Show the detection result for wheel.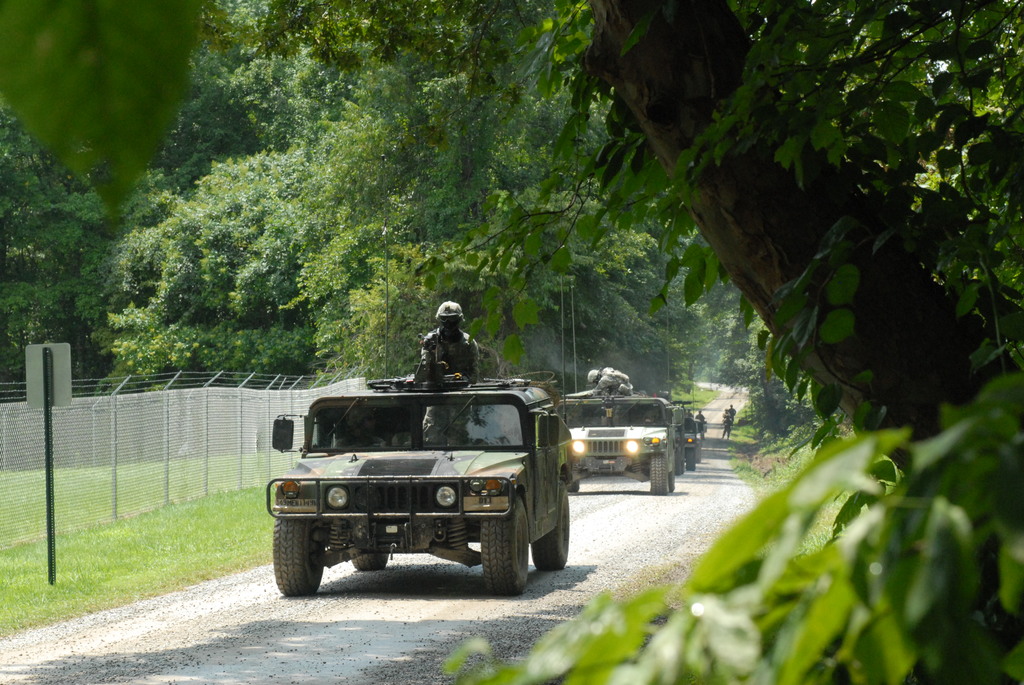
box(650, 453, 669, 493).
